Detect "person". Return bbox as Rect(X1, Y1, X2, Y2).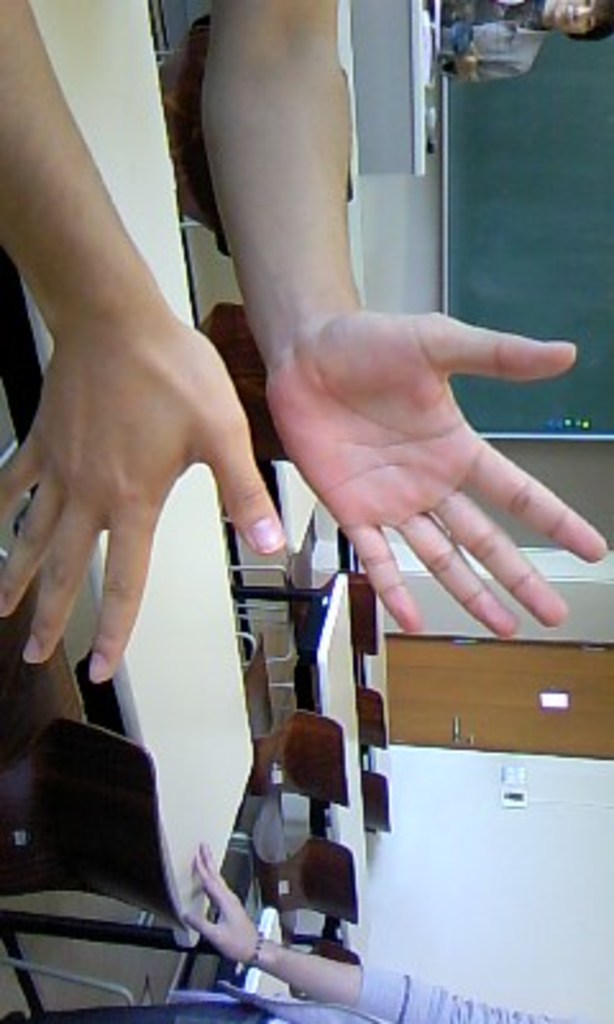
Rect(443, 0, 611, 90).
